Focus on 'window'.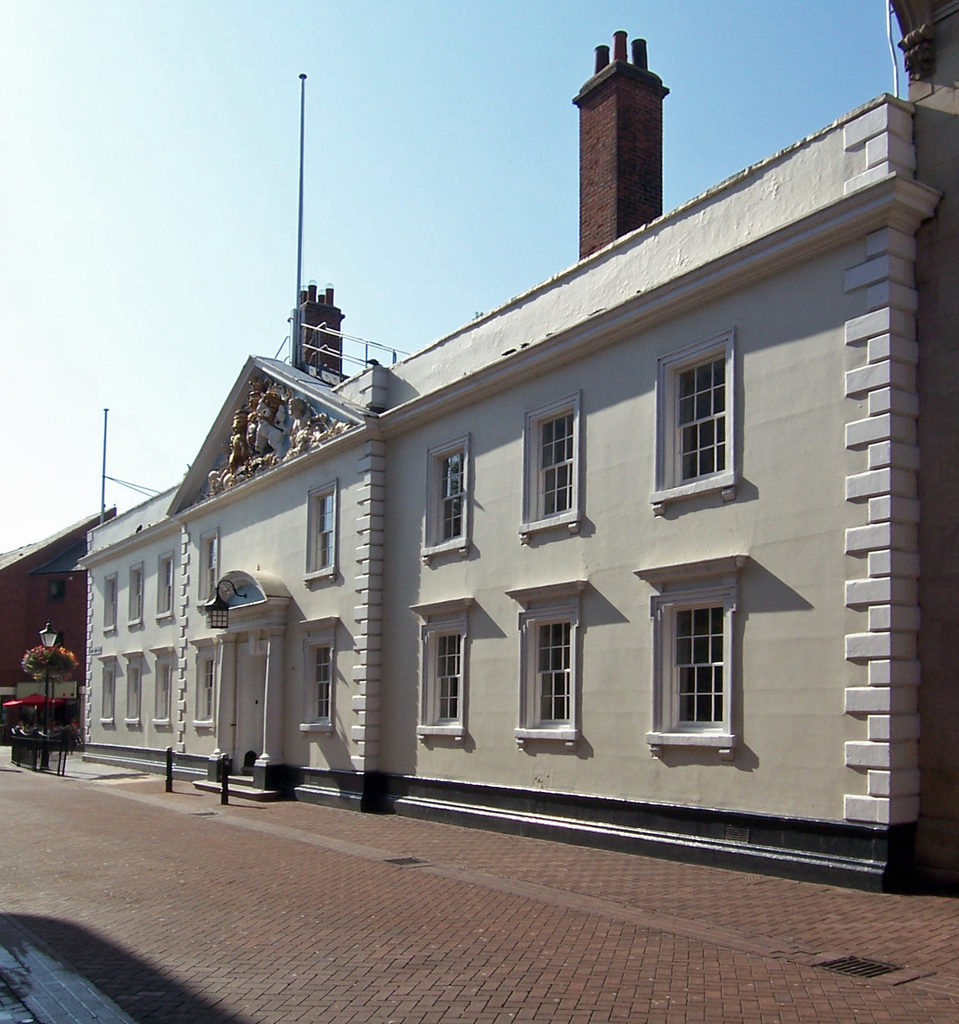
Focused at detection(509, 602, 589, 742).
